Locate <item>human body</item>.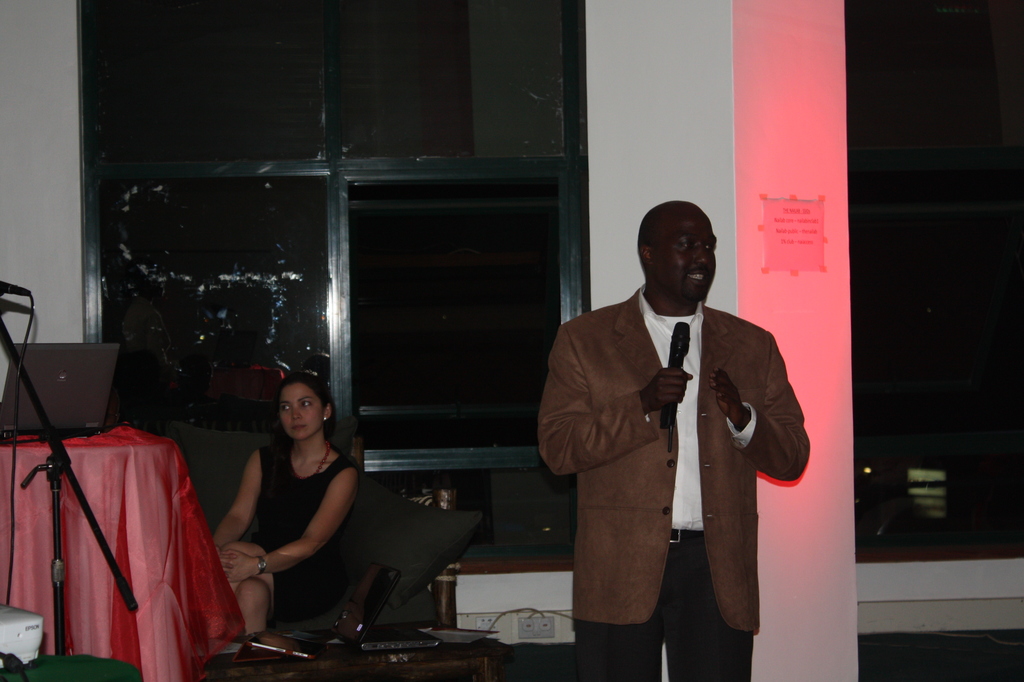
Bounding box: <region>538, 207, 801, 681</region>.
